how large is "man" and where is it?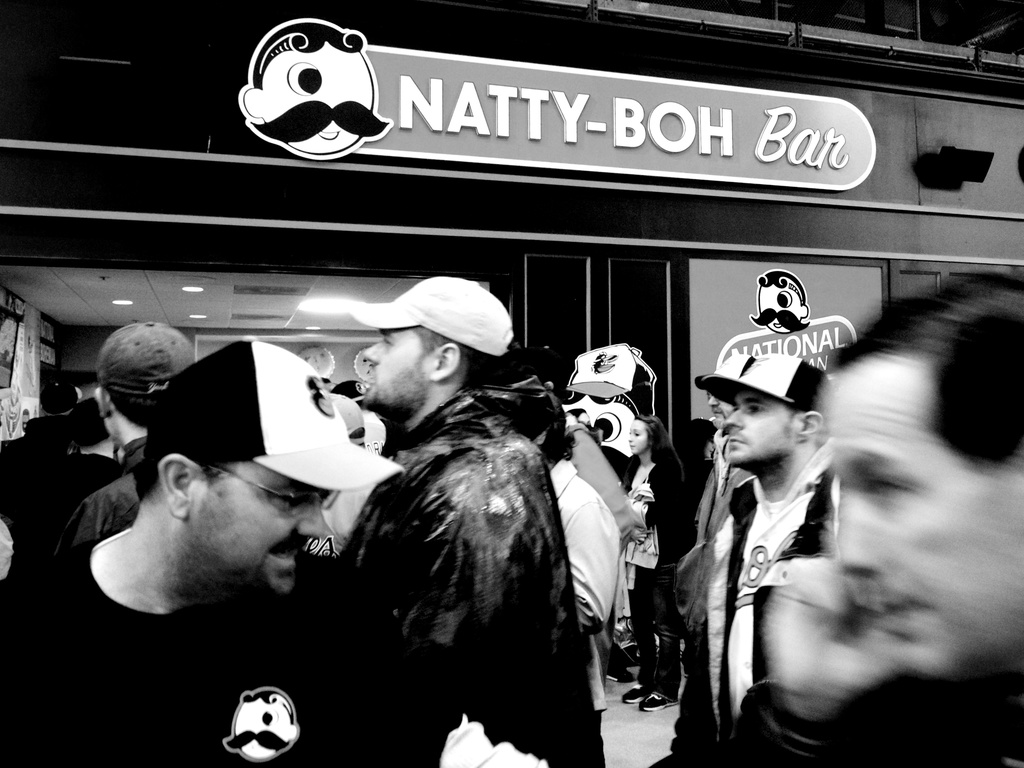
Bounding box: locate(527, 388, 620, 722).
